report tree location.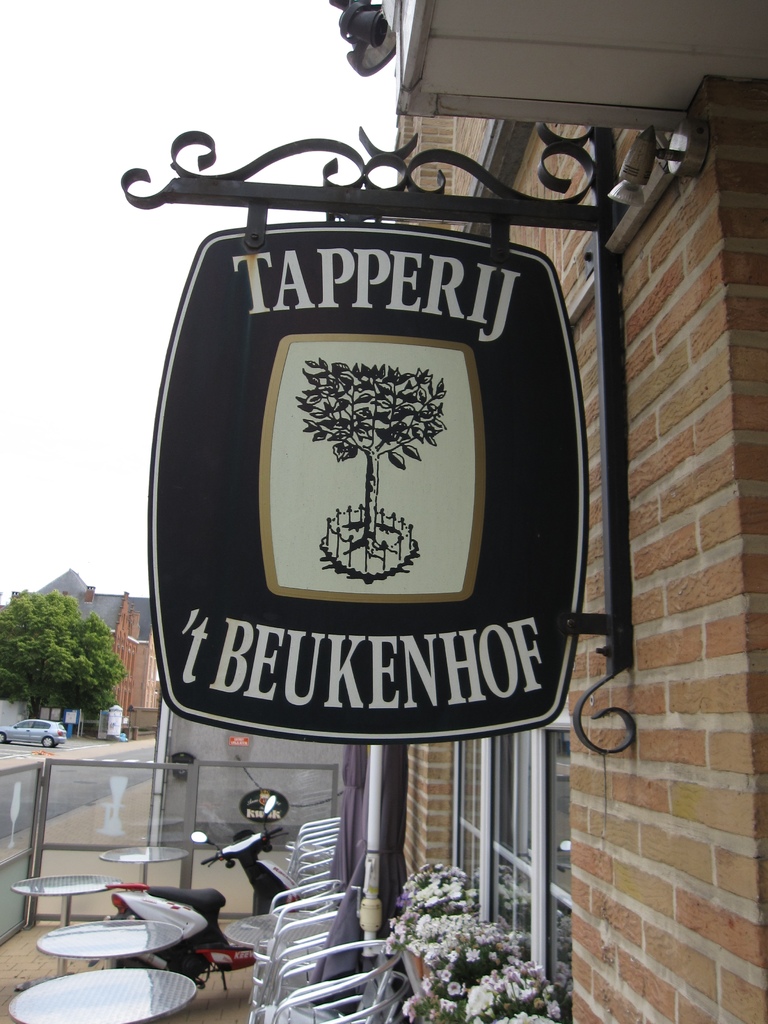
Report: [7,573,115,730].
